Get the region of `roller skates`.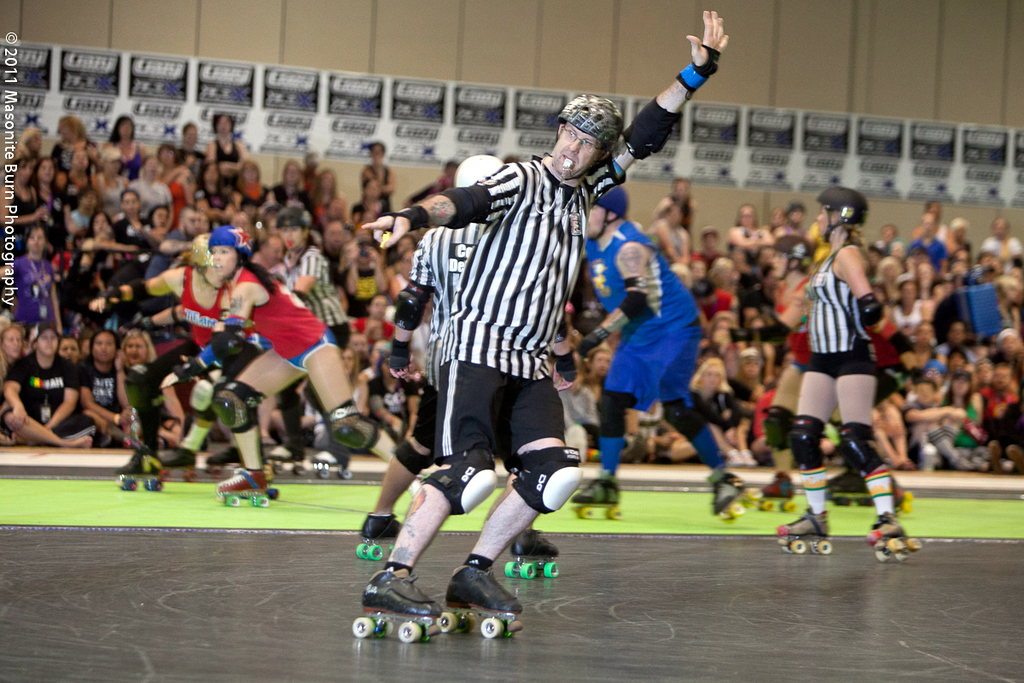
[572, 476, 625, 519].
